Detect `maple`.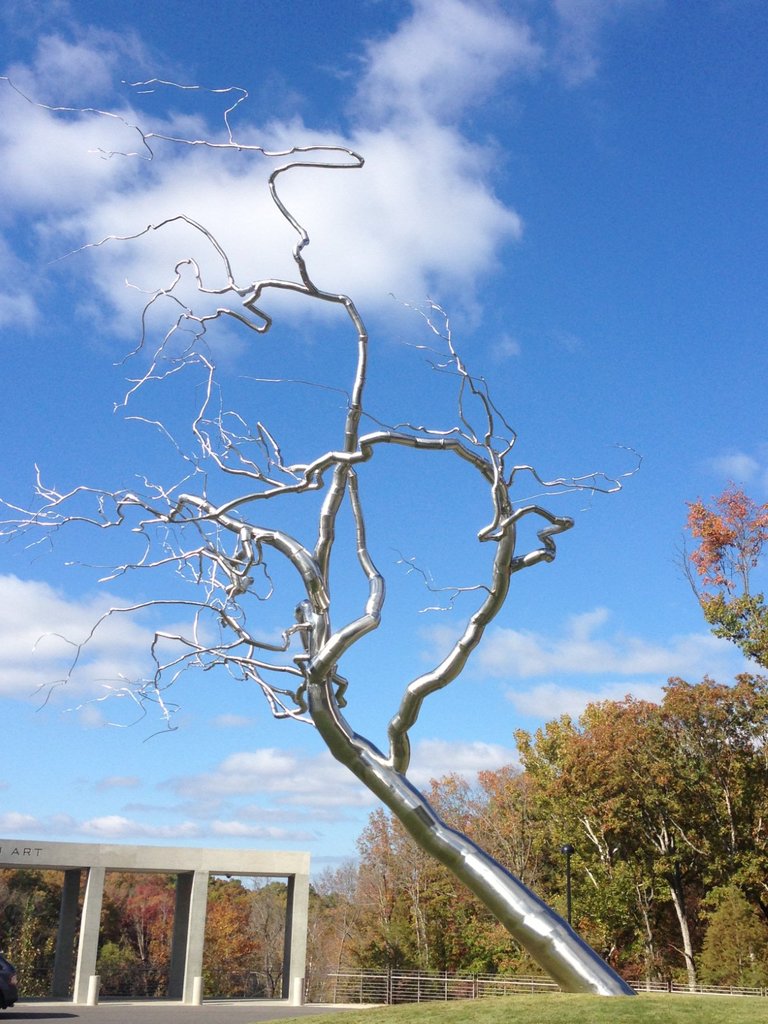
Detected at box(684, 484, 767, 638).
